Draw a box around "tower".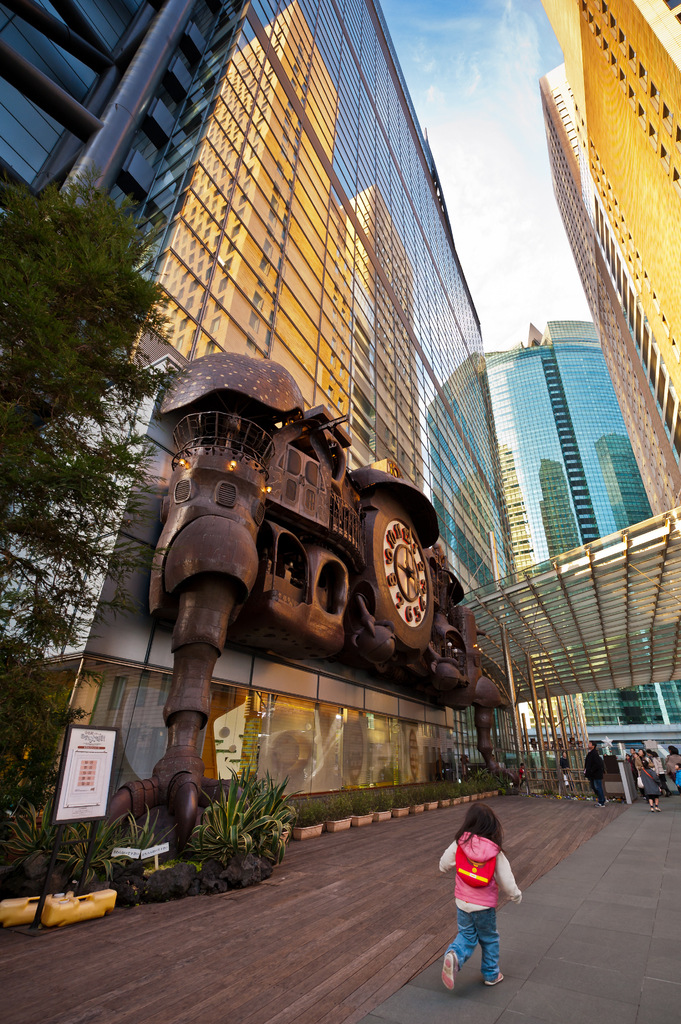
Rect(543, 0, 680, 407).
